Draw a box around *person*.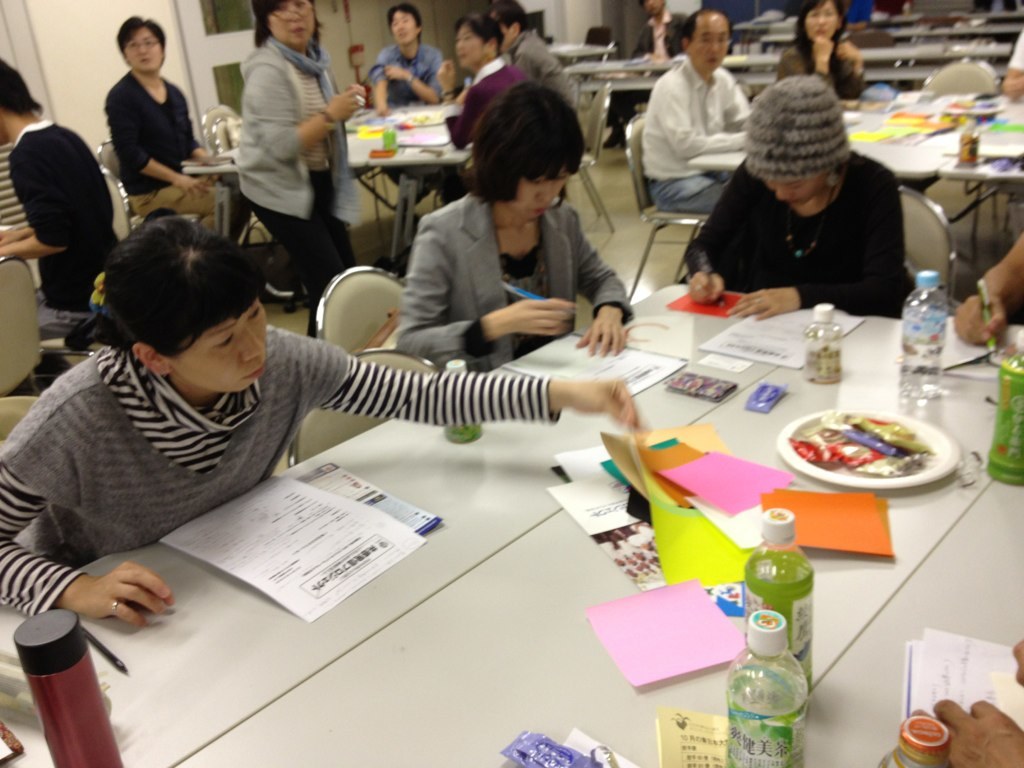
[632,10,770,214].
